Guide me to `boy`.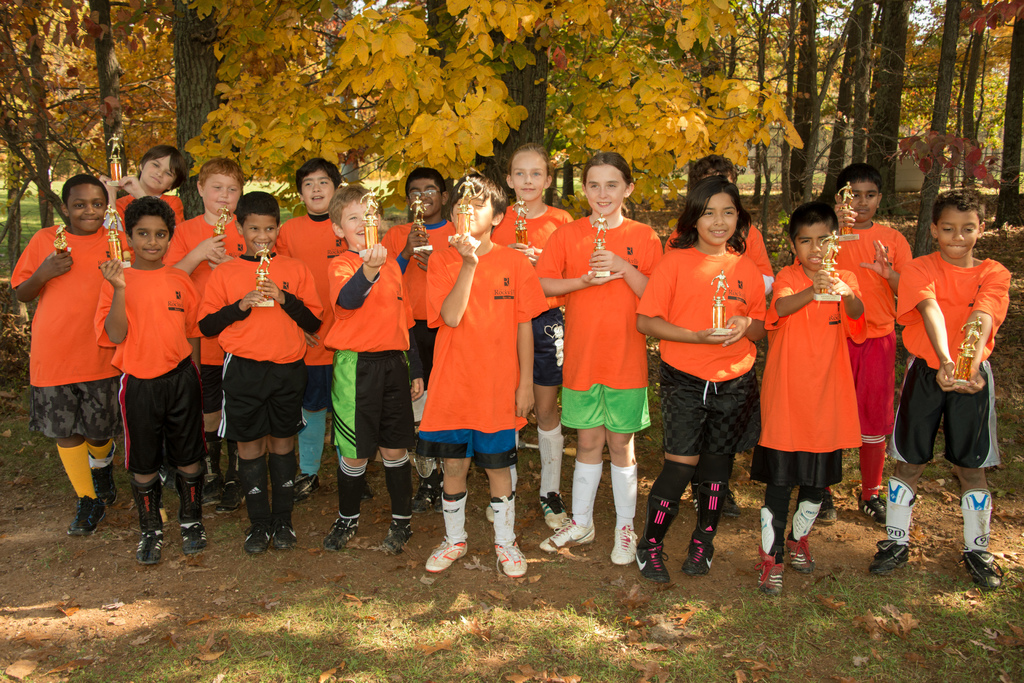
Guidance: rect(762, 200, 867, 599).
